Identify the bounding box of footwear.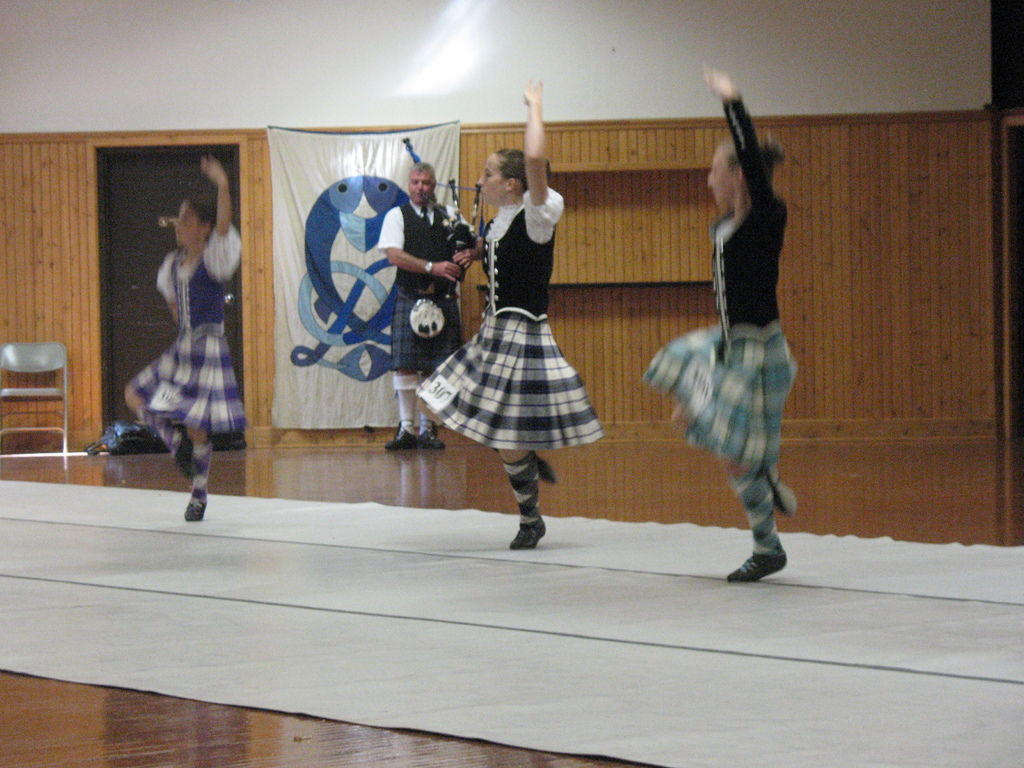
{"left": 173, "top": 429, "right": 196, "bottom": 474}.
